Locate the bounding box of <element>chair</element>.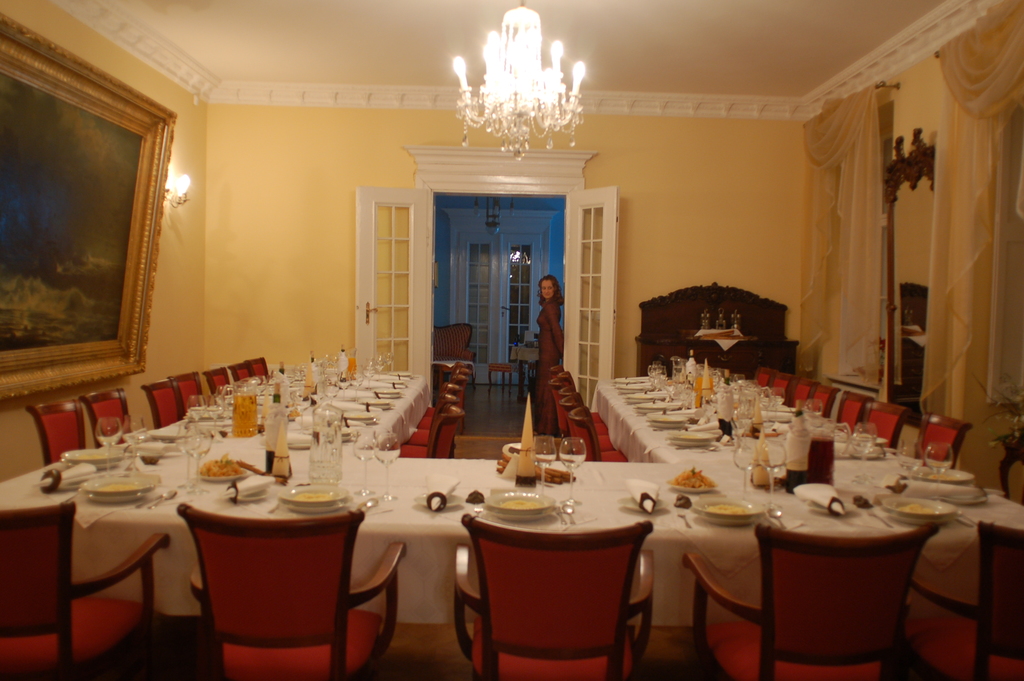
Bounding box: 860:402:909:448.
